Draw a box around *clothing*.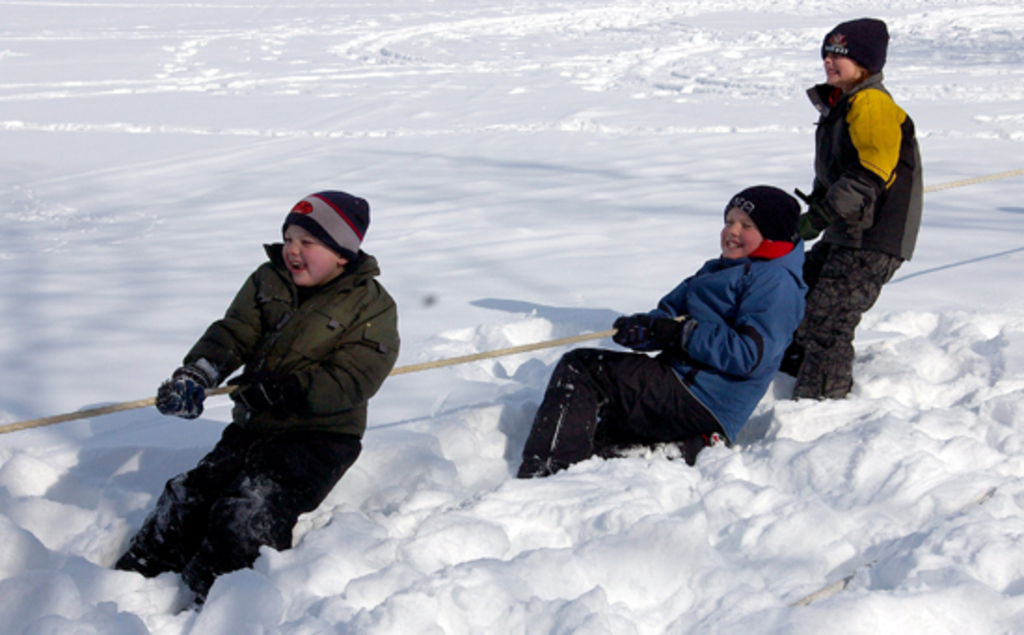
region(793, 17, 940, 417).
